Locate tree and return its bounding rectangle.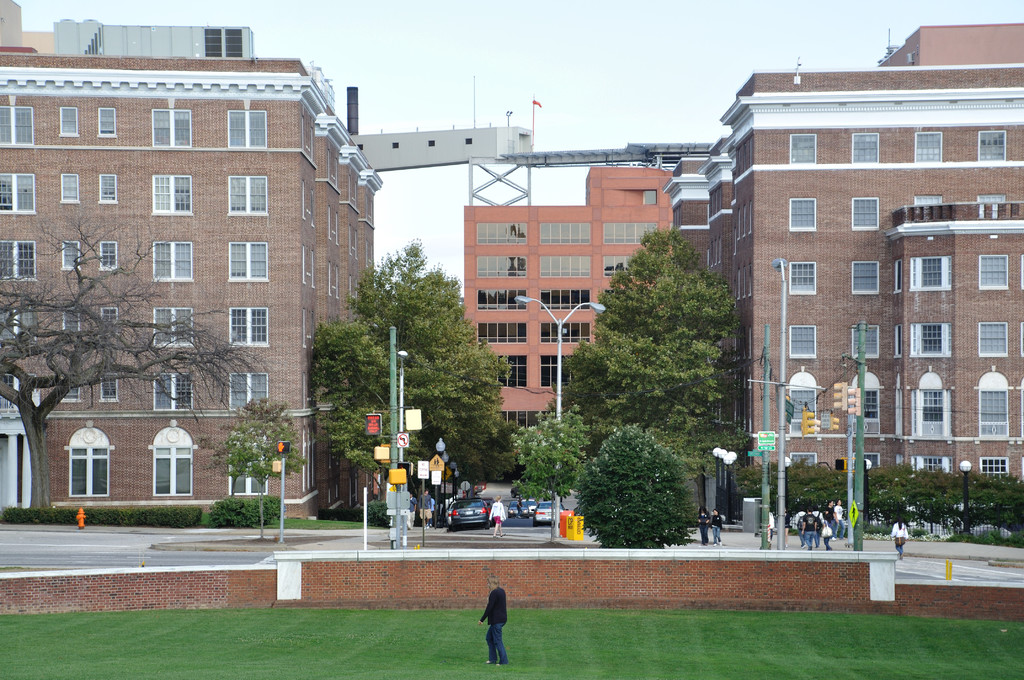
{"x1": 340, "y1": 238, "x2": 508, "y2": 455}.
